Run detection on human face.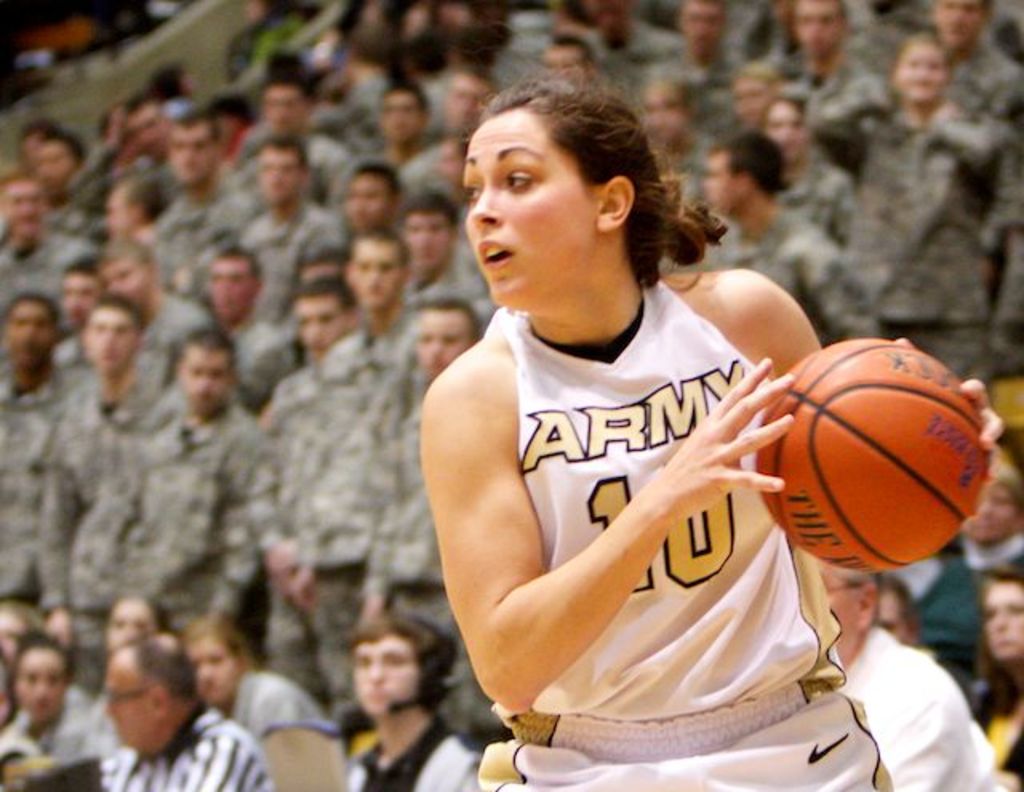
Result: (left=773, top=102, right=805, bottom=149).
